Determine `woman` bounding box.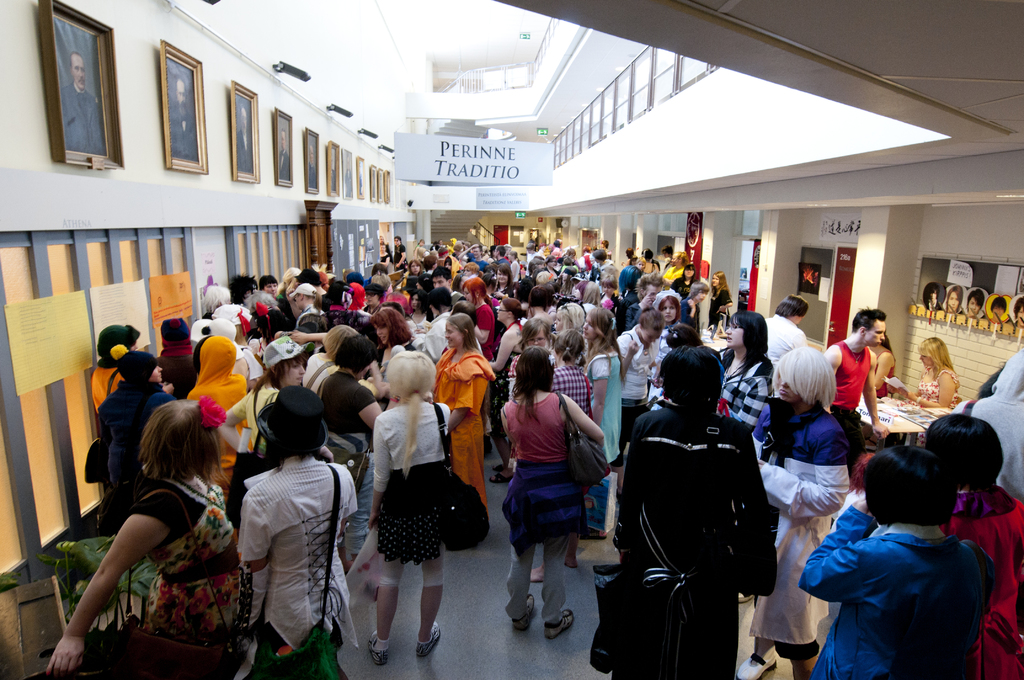
Determined: rect(437, 238, 442, 243).
